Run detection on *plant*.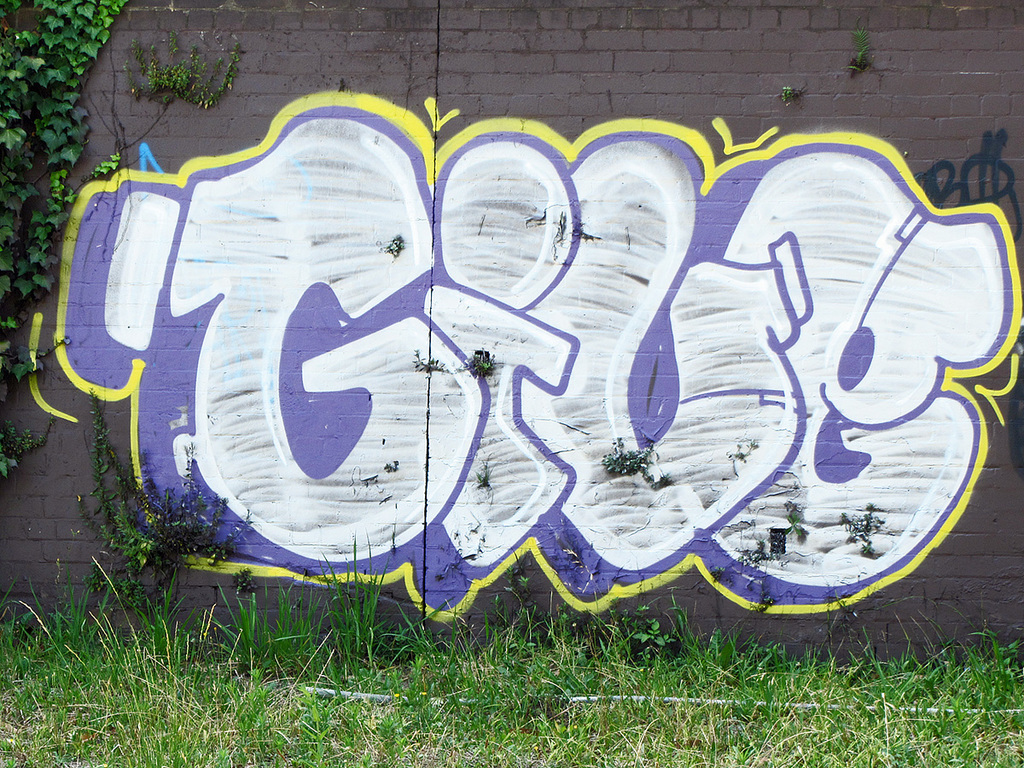
Result: [848, 28, 871, 73].
